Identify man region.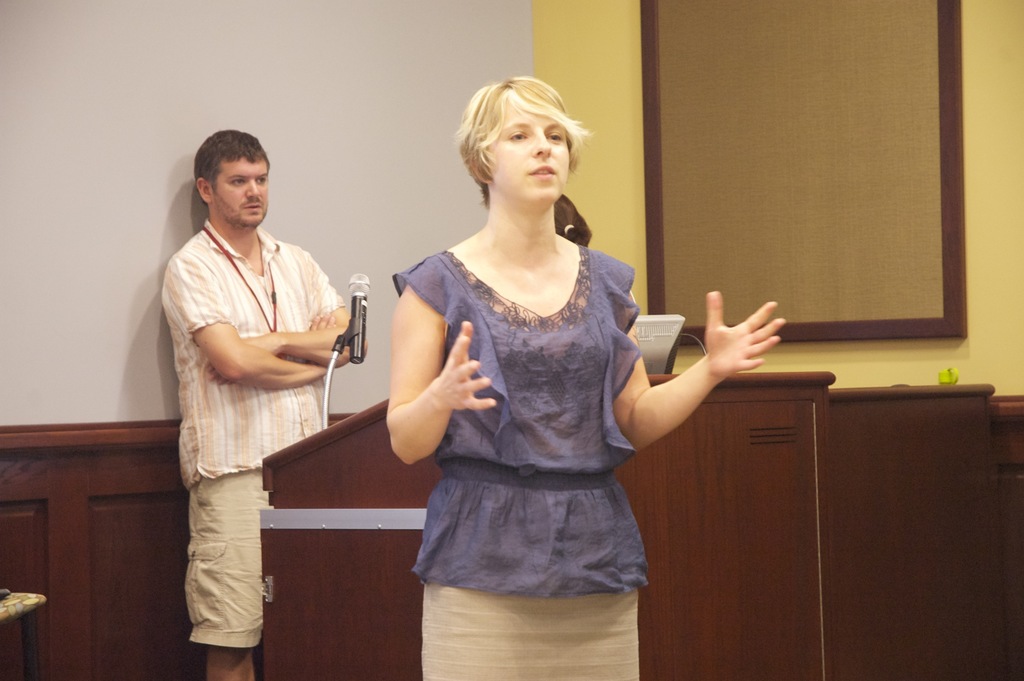
Region: 155 119 358 663.
